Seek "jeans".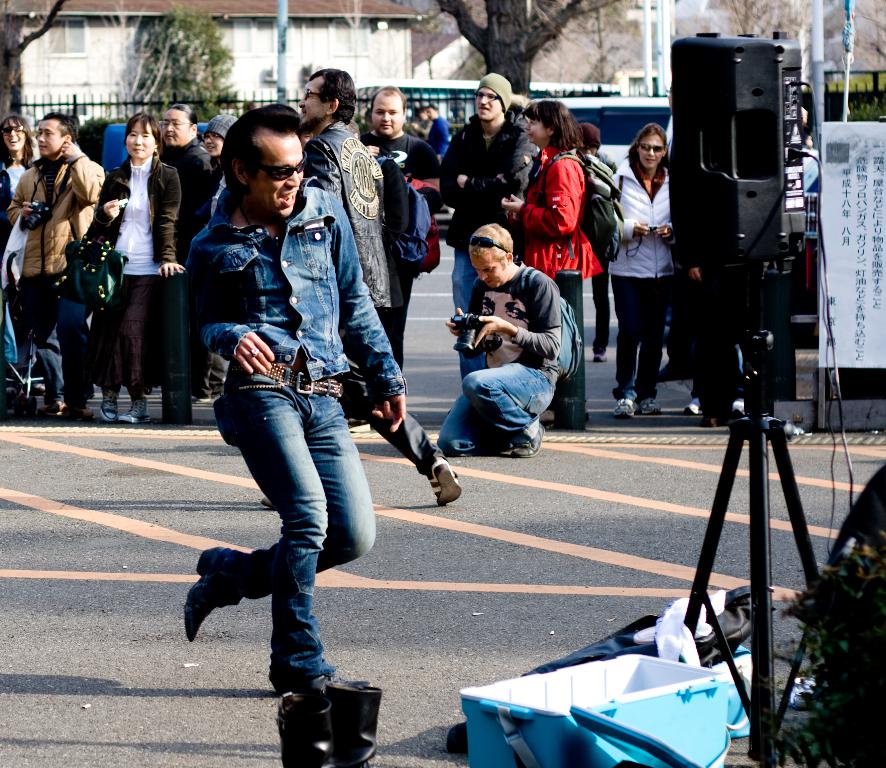
<box>220,377,377,687</box>.
